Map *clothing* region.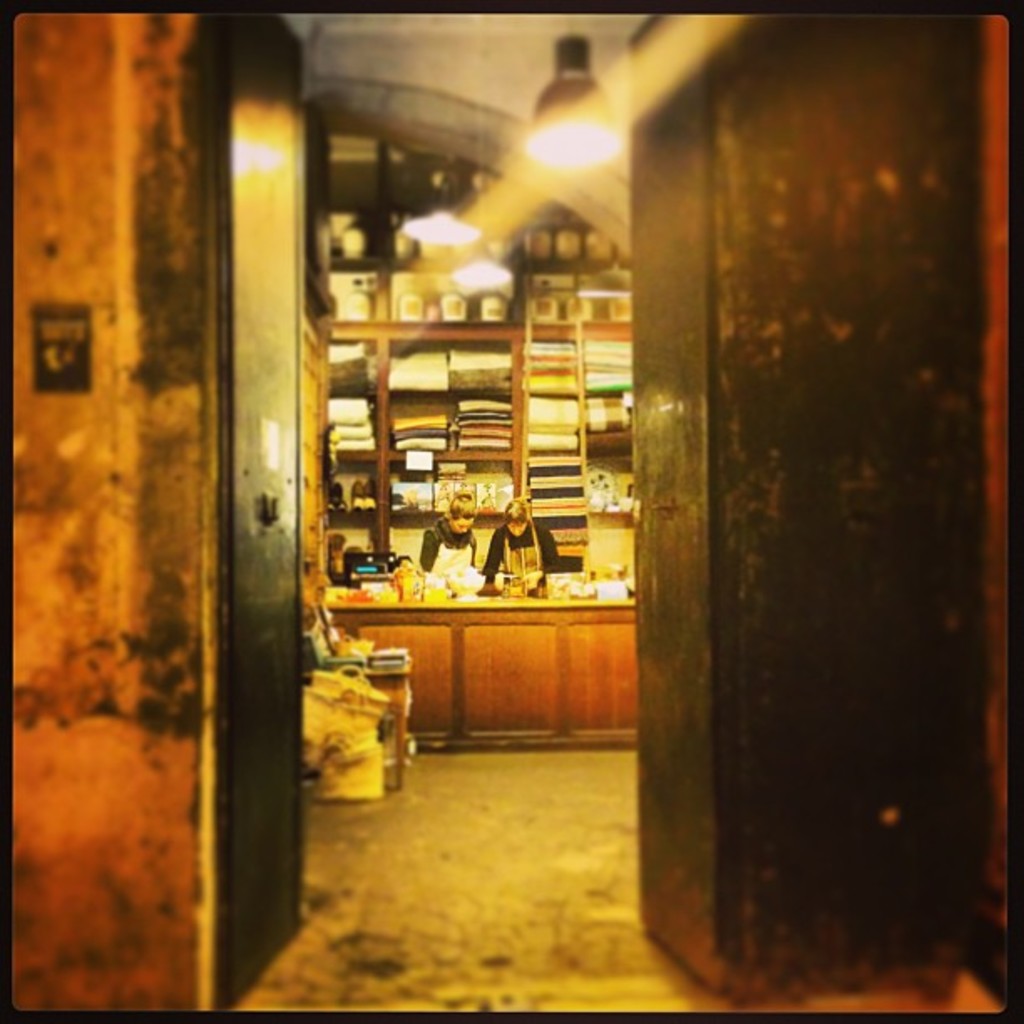
Mapped to rect(484, 520, 566, 577).
